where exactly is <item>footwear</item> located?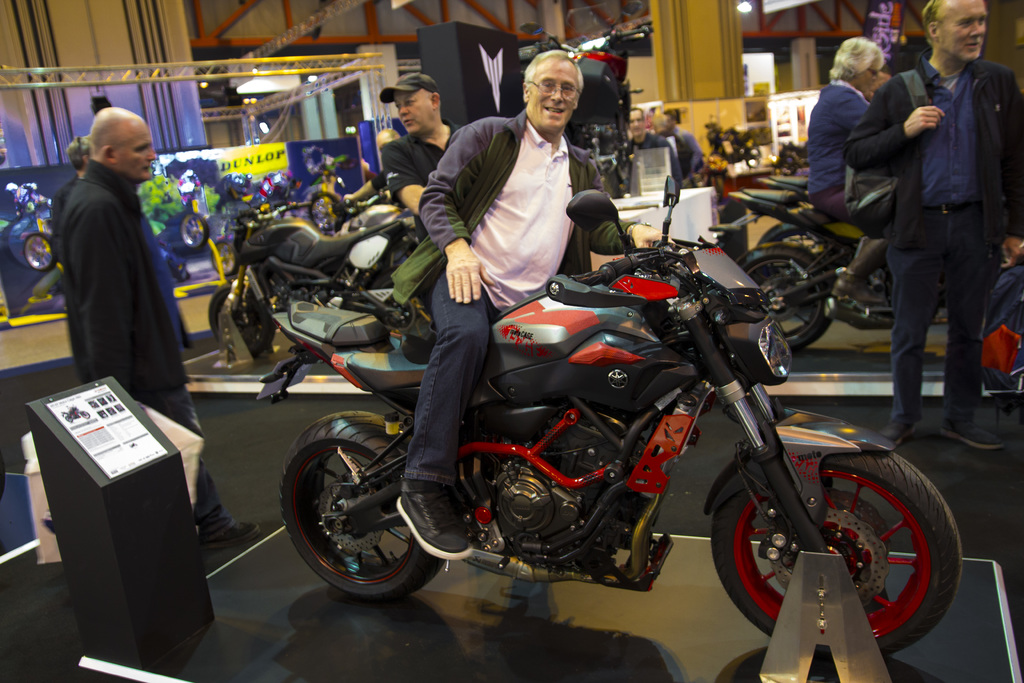
Its bounding box is region(937, 419, 1003, 453).
